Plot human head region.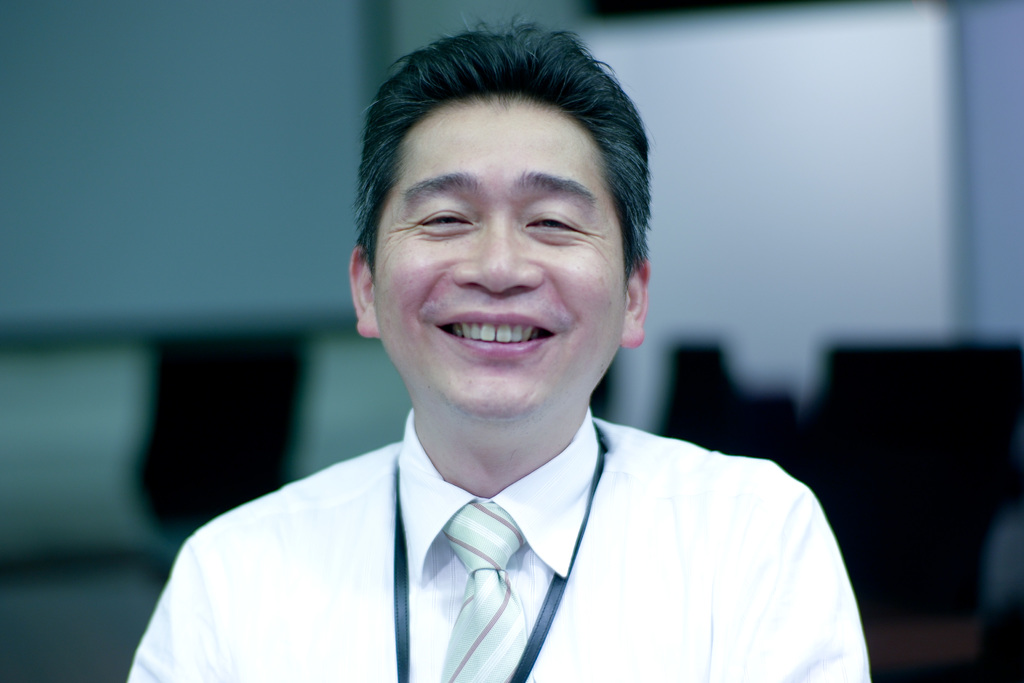
Plotted at bbox=[356, 32, 644, 416].
